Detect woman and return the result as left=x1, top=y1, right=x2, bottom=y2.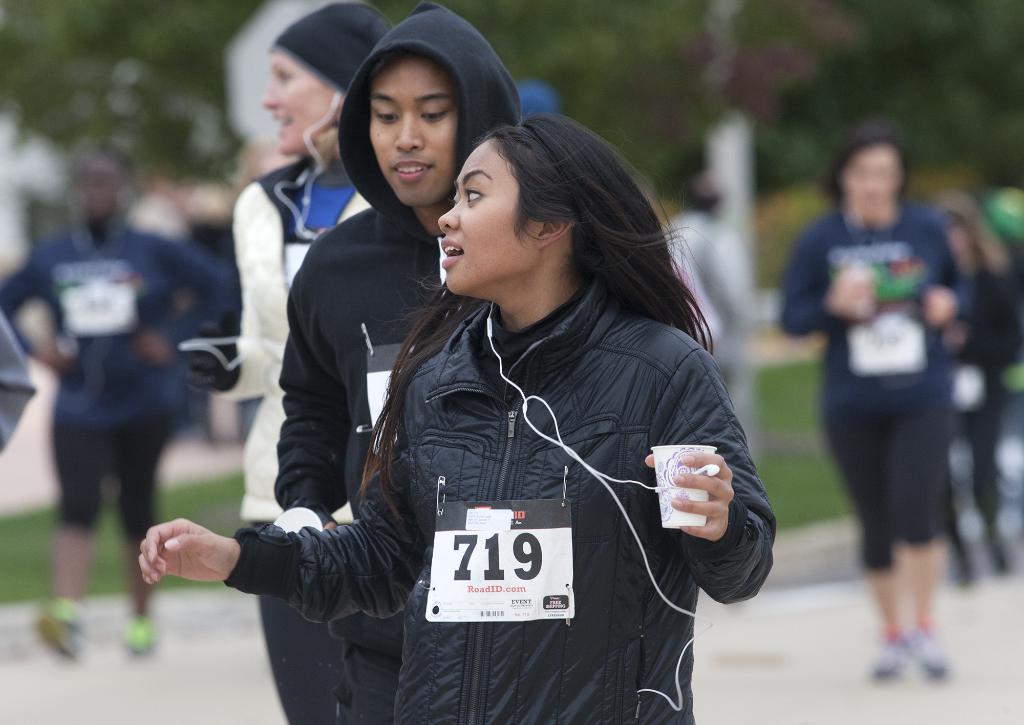
left=179, top=0, right=397, bottom=724.
